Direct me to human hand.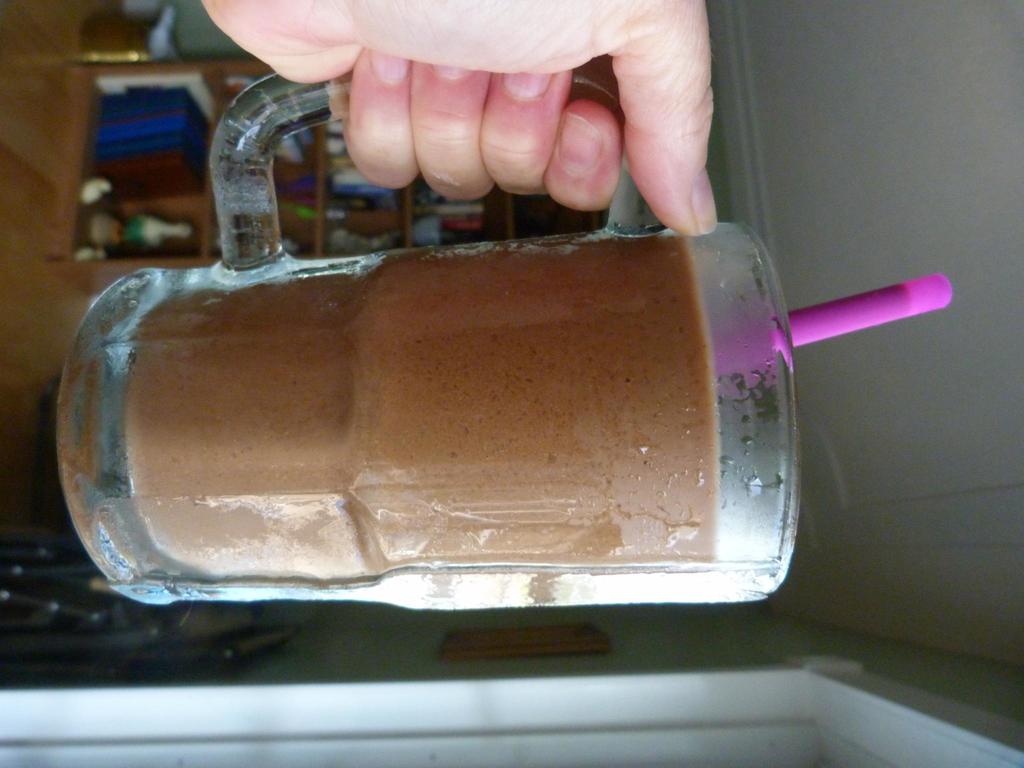
Direction: x1=200 y1=0 x2=719 y2=240.
